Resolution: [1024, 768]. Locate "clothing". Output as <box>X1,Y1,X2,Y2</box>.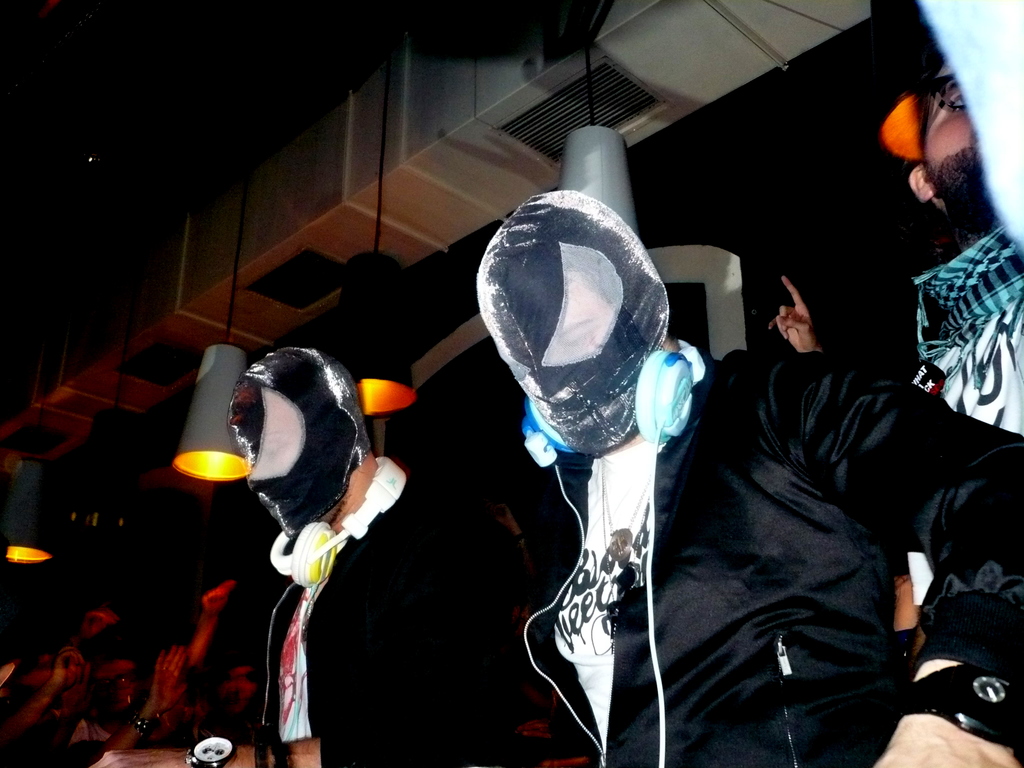
<box>521,346,1023,767</box>.
